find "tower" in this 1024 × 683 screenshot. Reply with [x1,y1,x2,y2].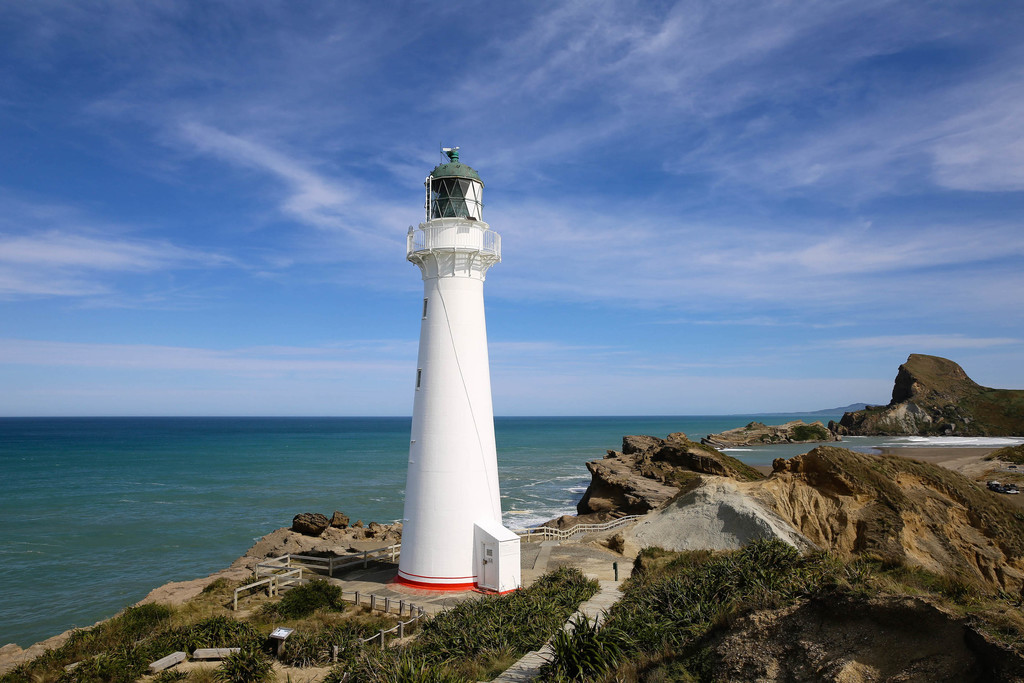
[393,149,525,596].
